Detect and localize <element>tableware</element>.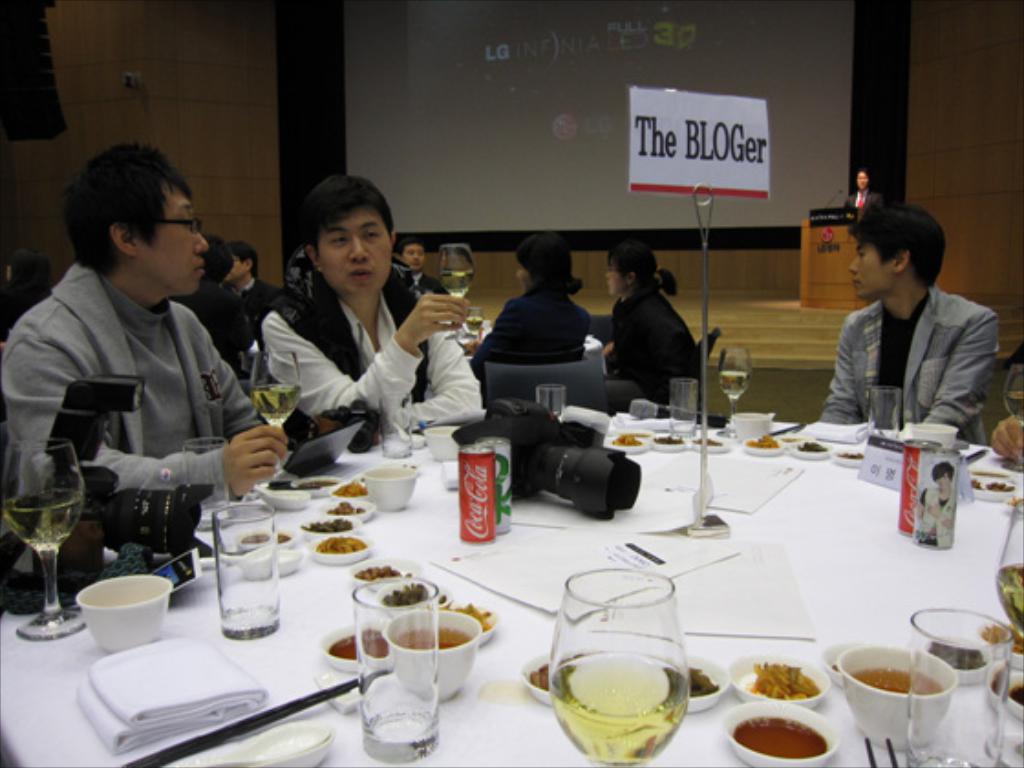
Localized at crop(357, 560, 422, 576).
